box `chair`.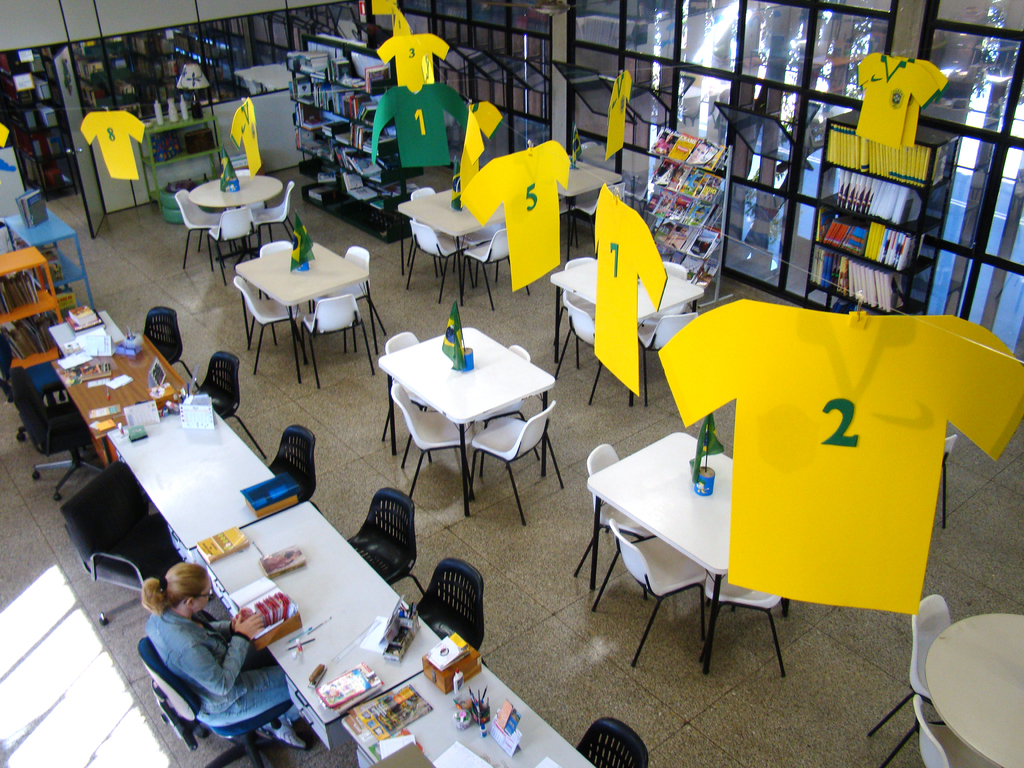
938,435,958,524.
